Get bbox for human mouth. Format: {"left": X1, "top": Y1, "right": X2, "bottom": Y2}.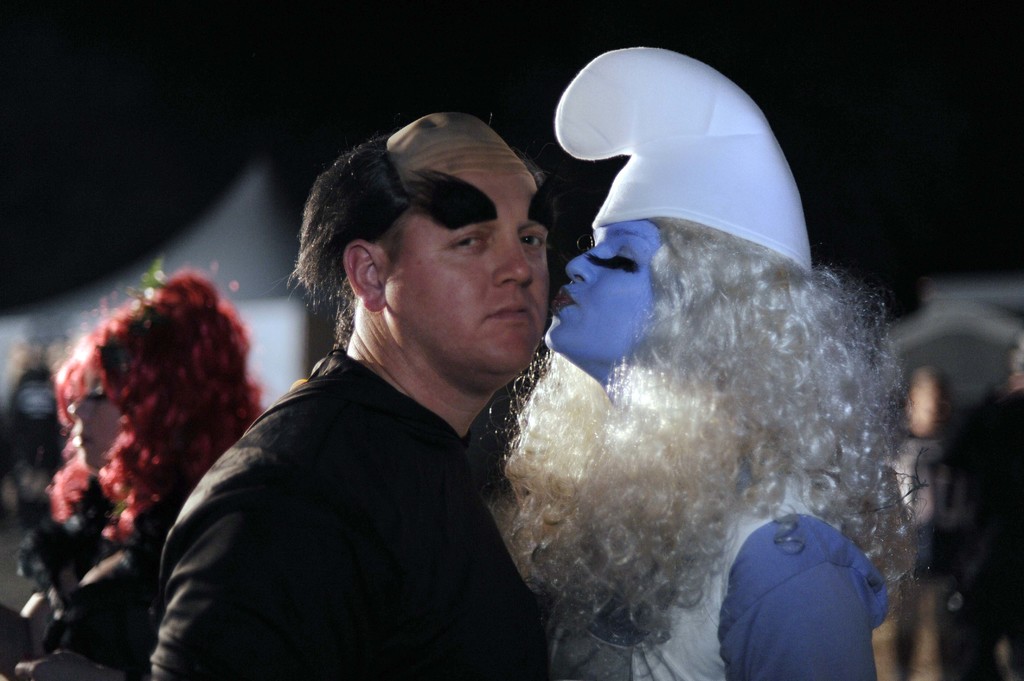
{"left": 484, "top": 301, "right": 533, "bottom": 321}.
